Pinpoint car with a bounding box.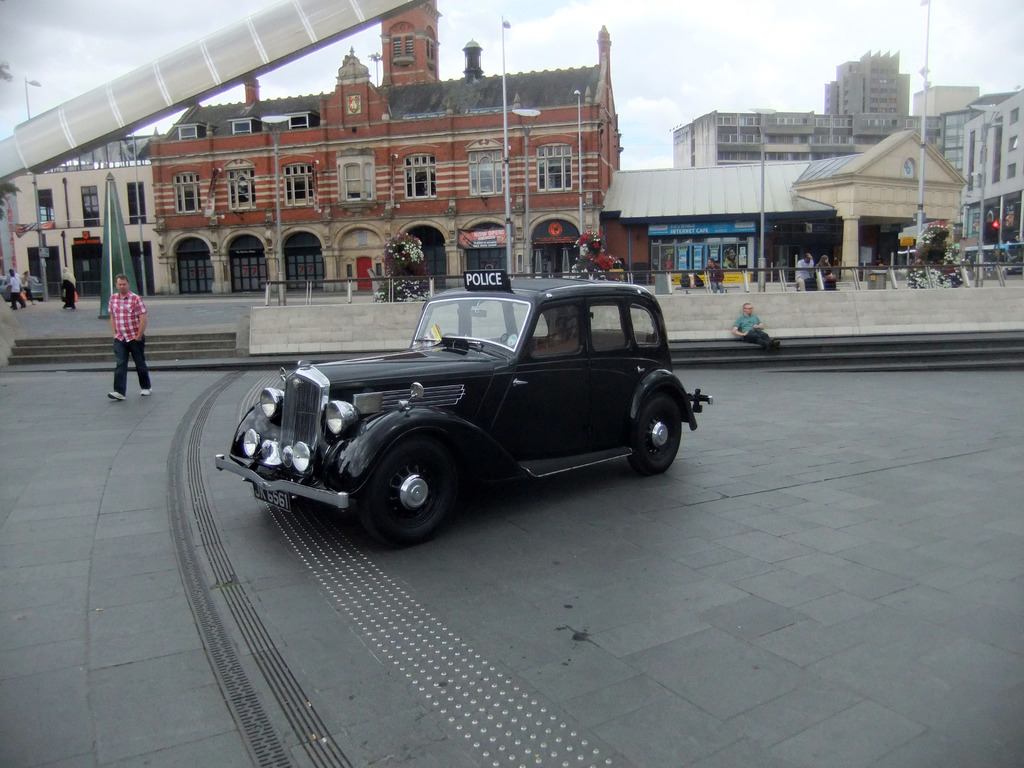
<box>216,272,678,543</box>.
